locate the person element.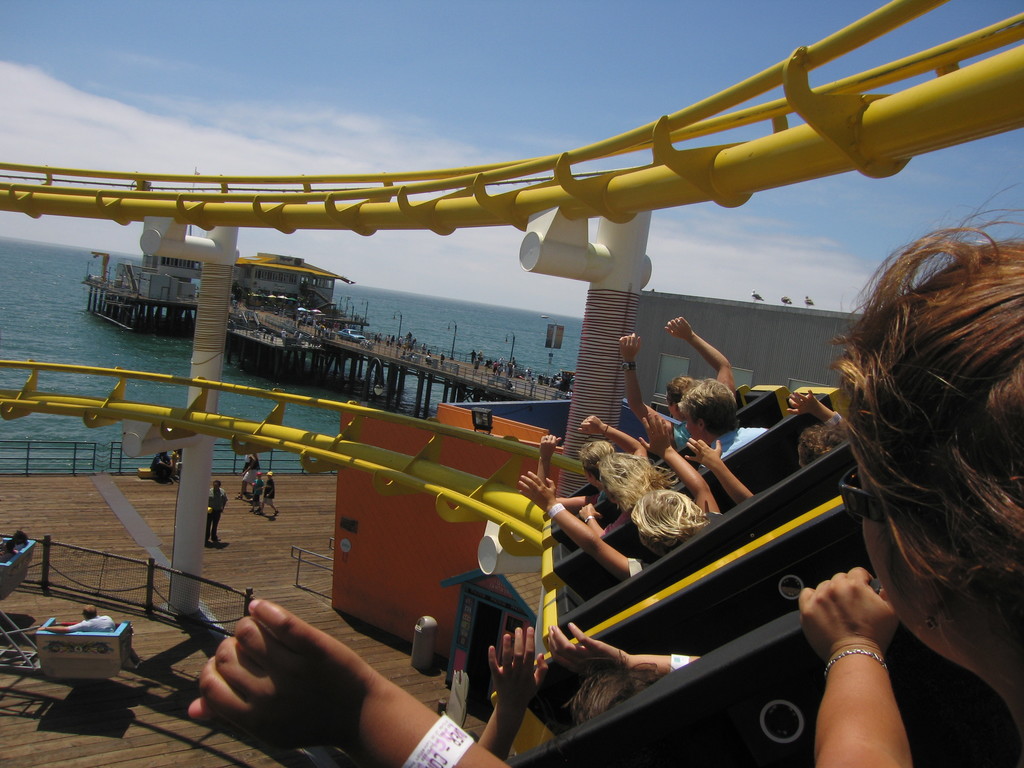
Element bbox: (783, 389, 850, 470).
